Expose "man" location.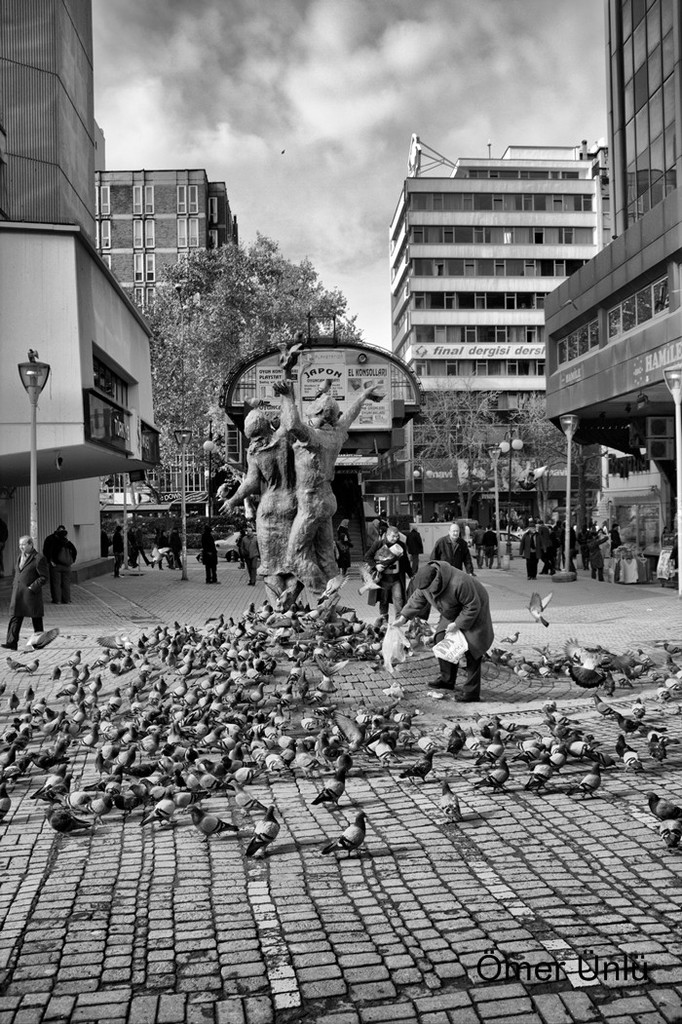
Exposed at locate(429, 526, 476, 570).
